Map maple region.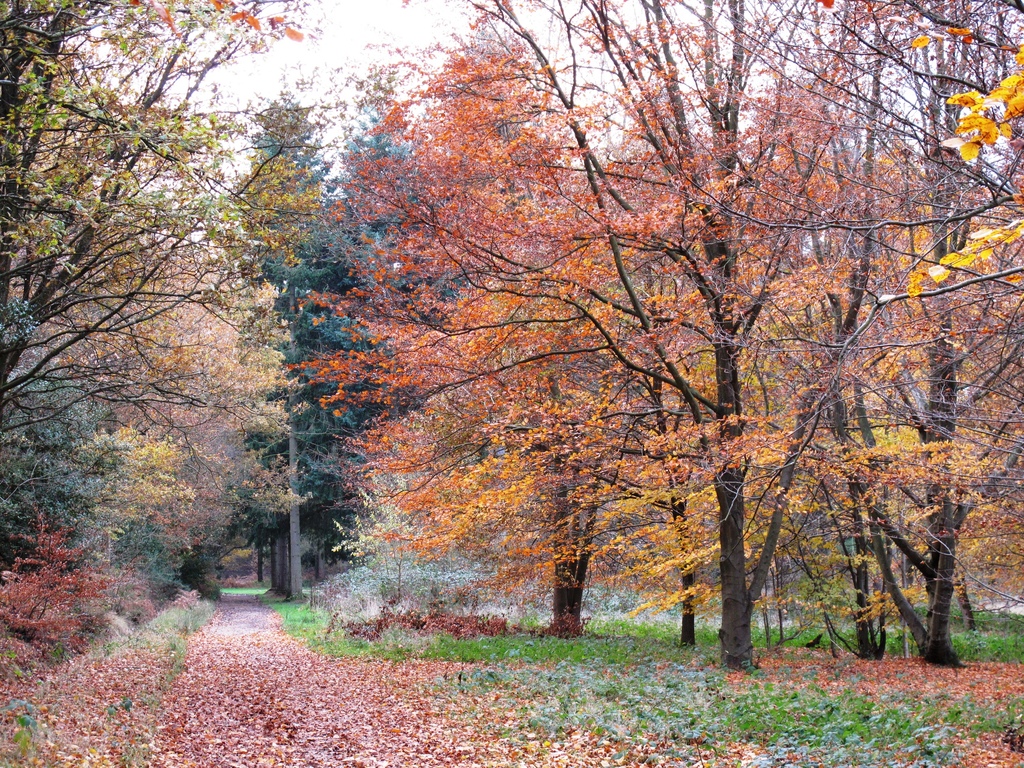
Mapped to <box>1,0,355,426</box>.
